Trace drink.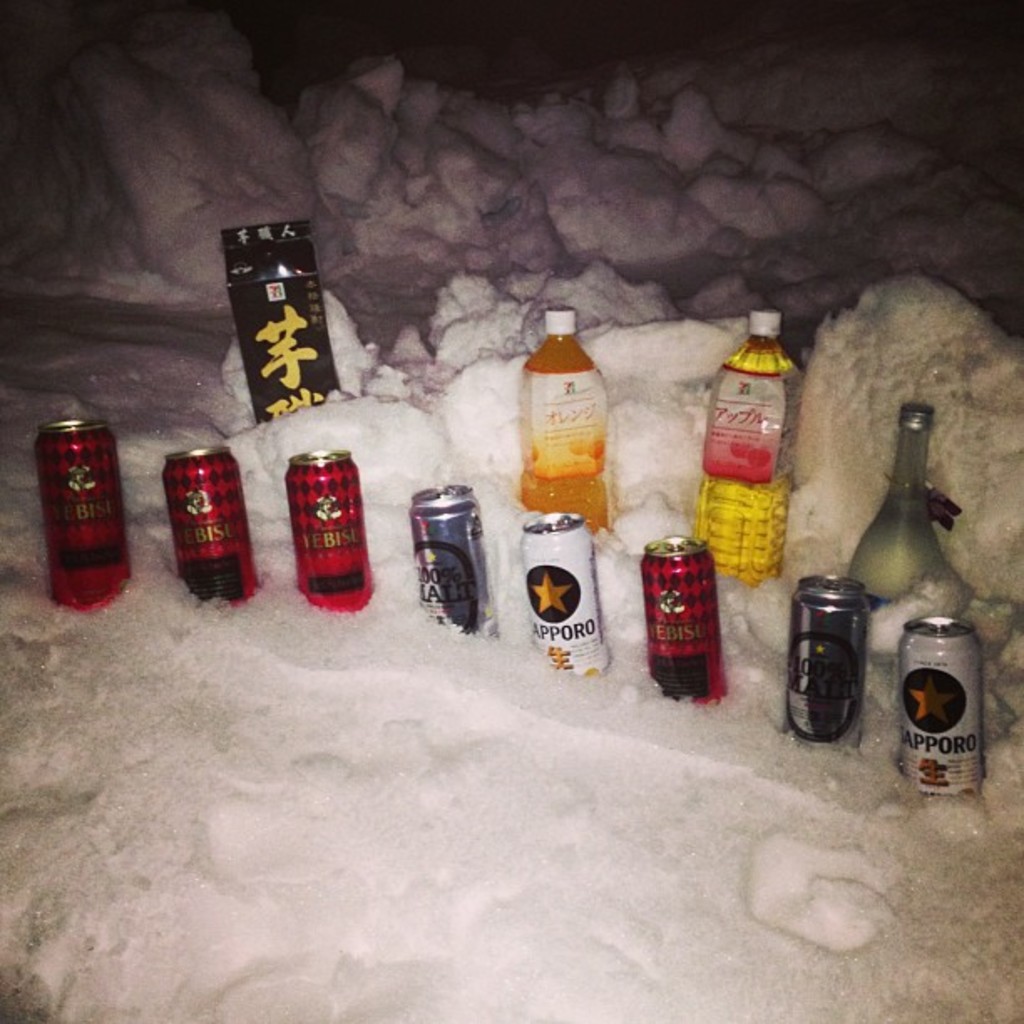
Traced to [778, 571, 865, 751].
